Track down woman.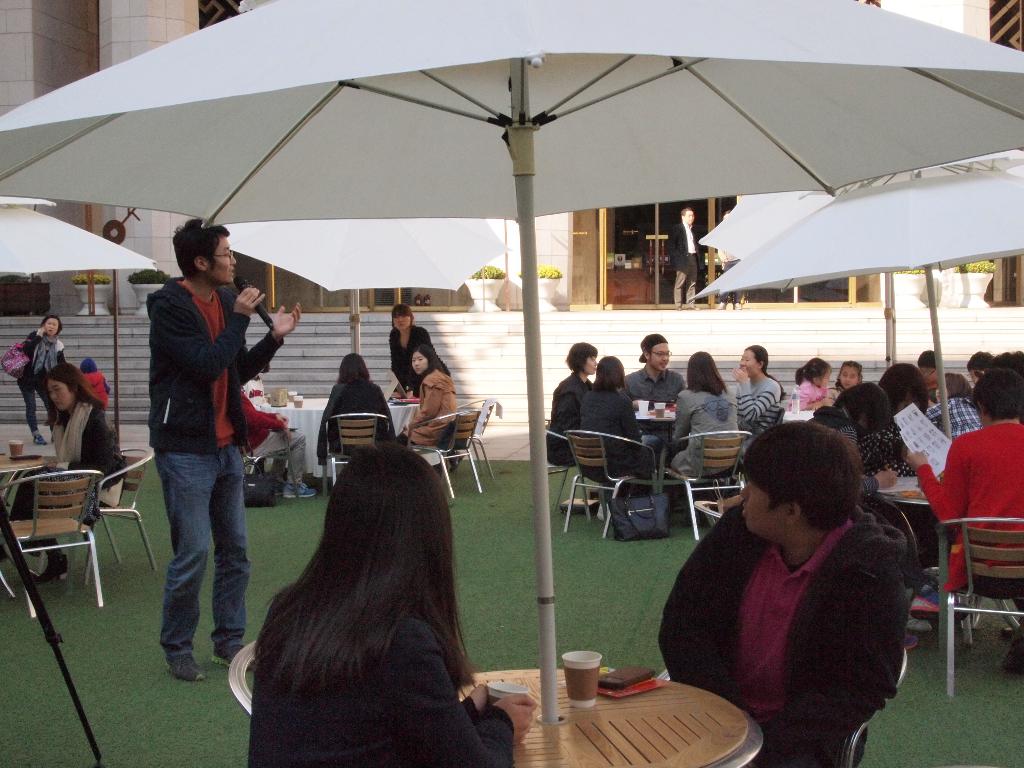
Tracked to detection(33, 362, 126, 580).
